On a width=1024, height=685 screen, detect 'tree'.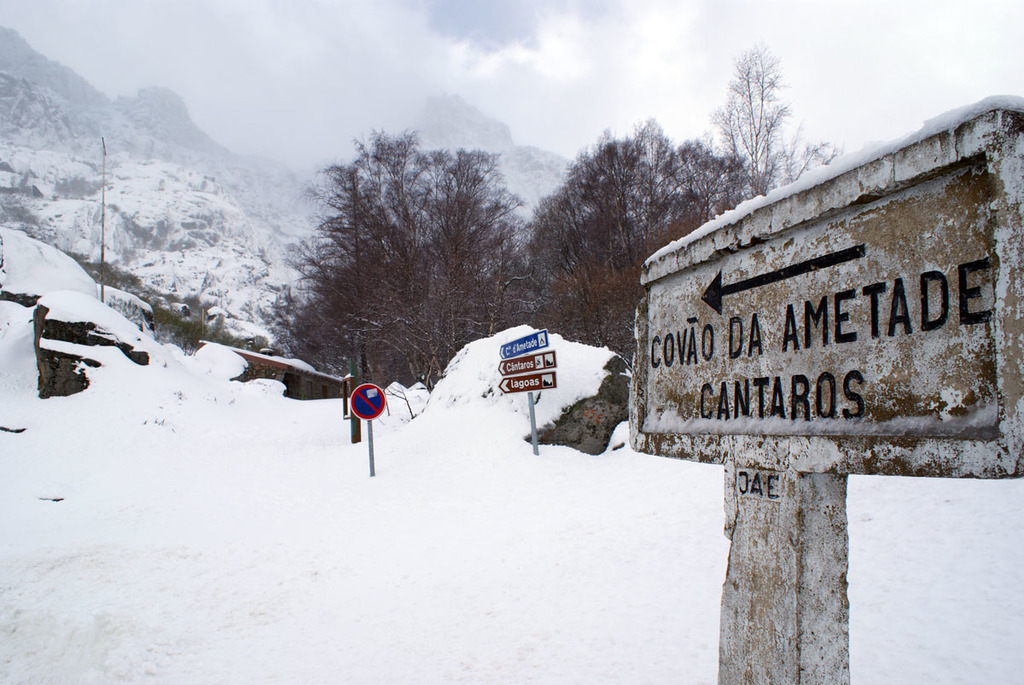
bbox=(720, 52, 837, 200).
